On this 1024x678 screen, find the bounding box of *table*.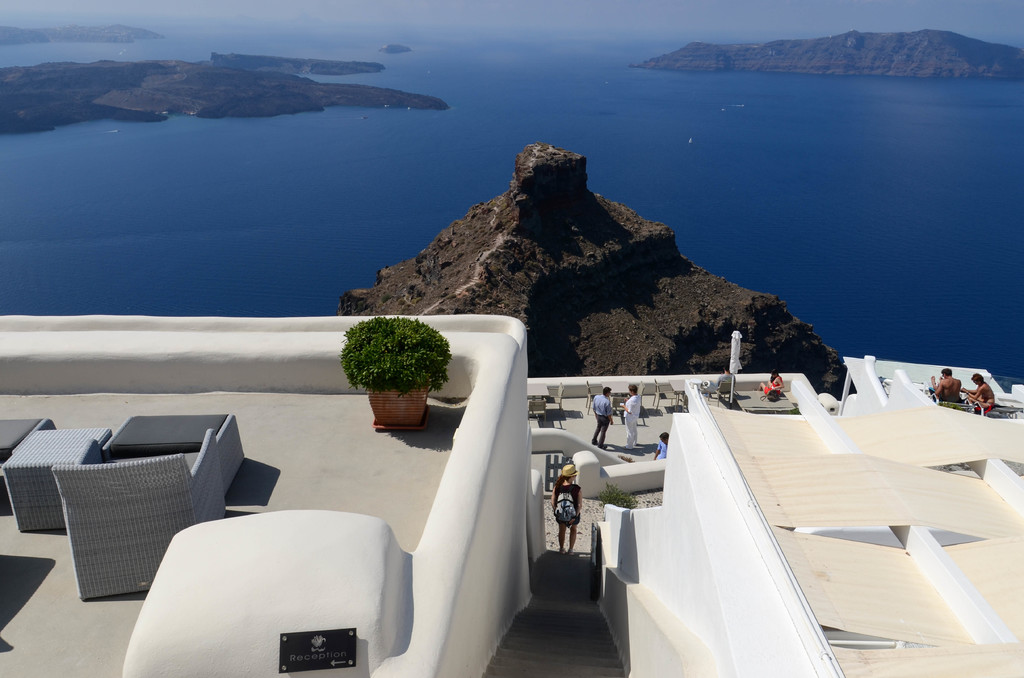
Bounding box: l=527, t=383, r=551, b=410.
